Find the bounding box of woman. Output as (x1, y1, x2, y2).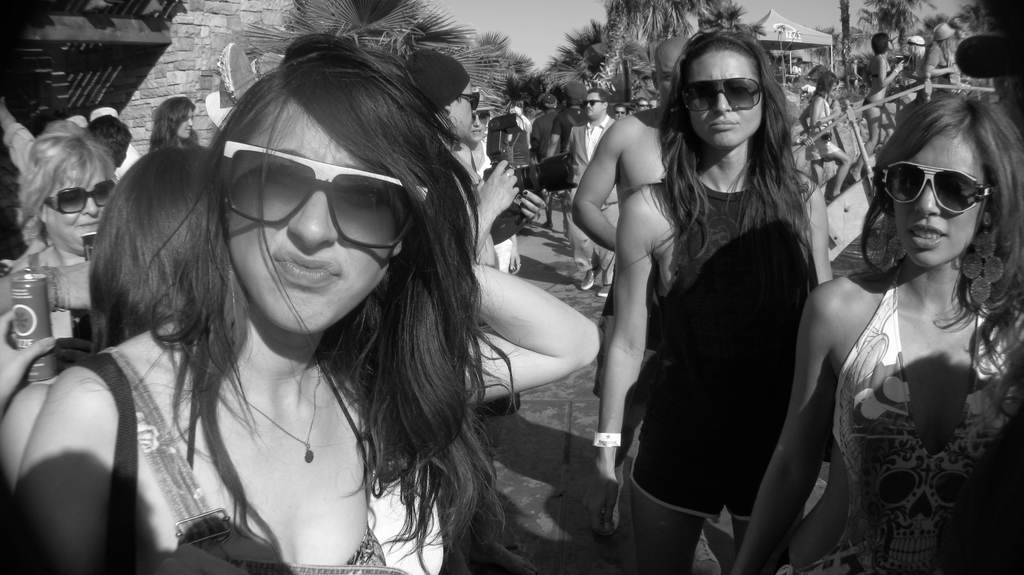
(0, 148, 221, 521).
